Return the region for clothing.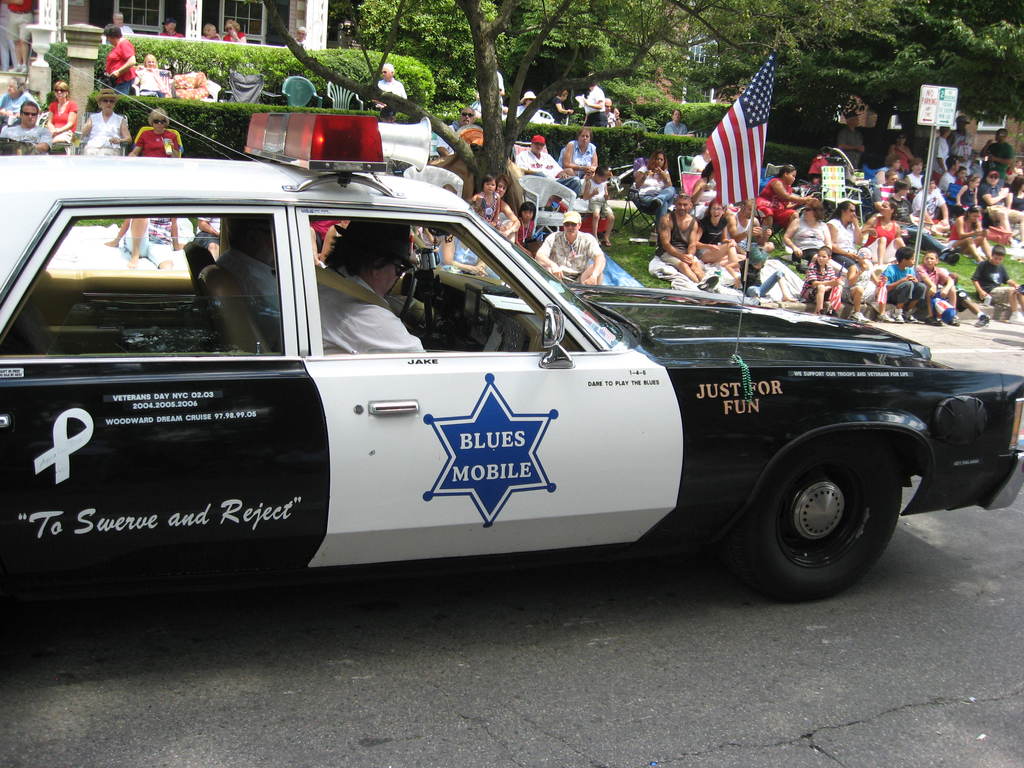
Rect(582, 83, 602, 128).
